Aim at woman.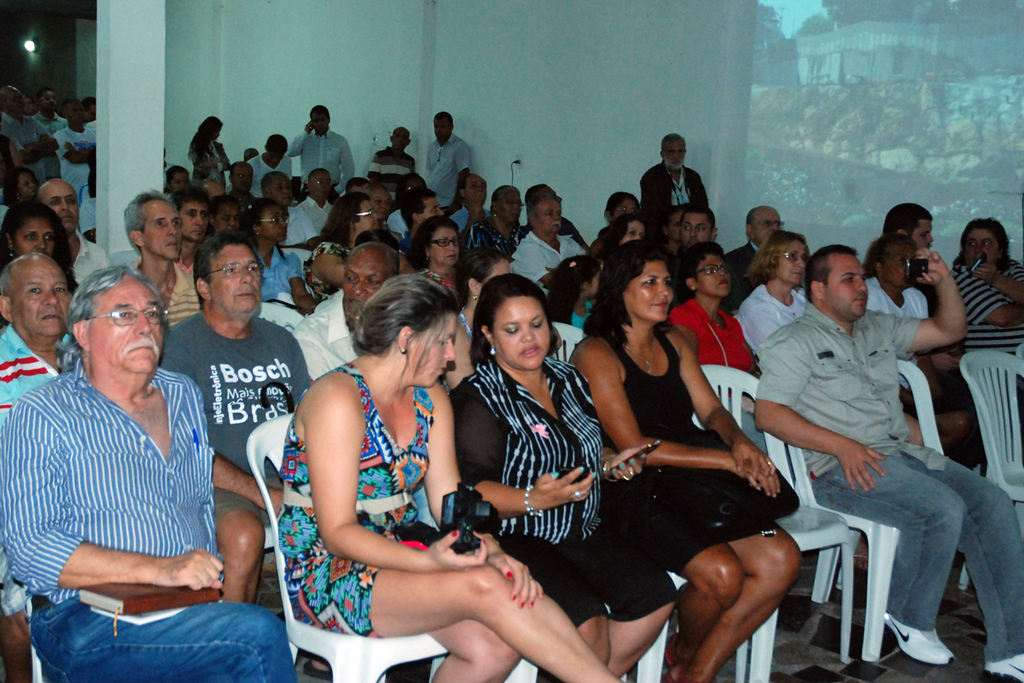
Aimed at region(0, 198, 80, 288).
